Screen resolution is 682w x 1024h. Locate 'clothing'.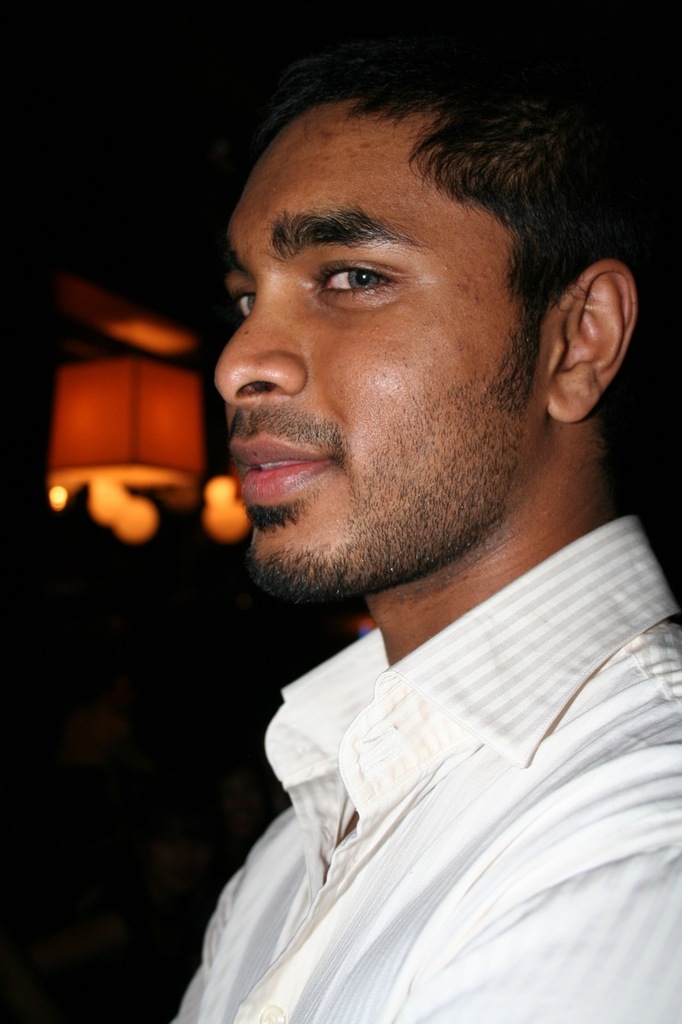
148,509,681,1023.
